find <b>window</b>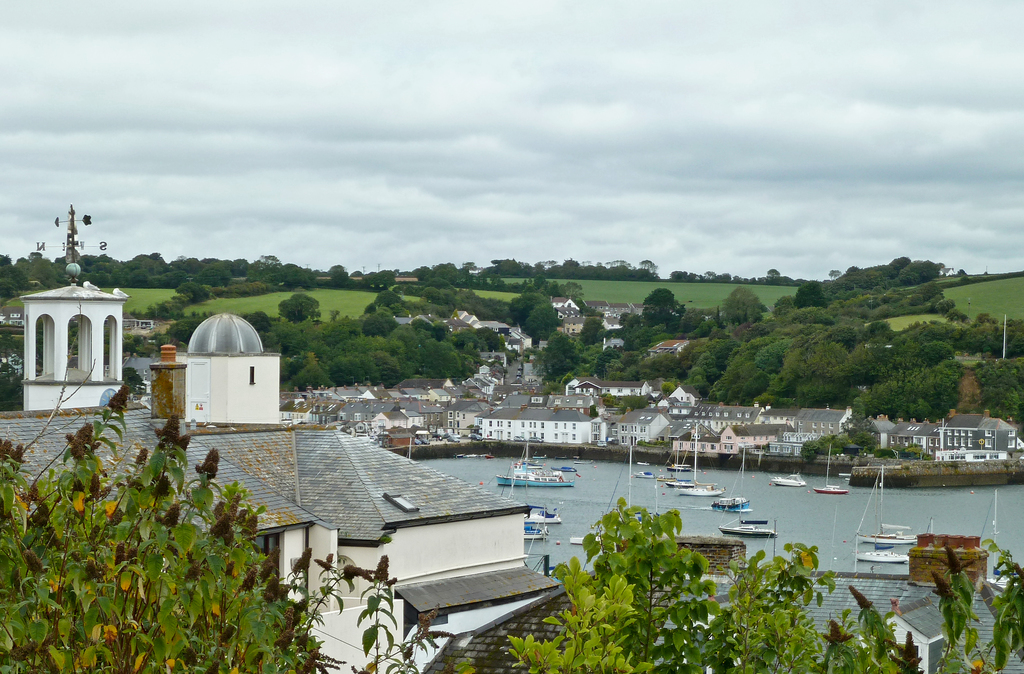
(x1=735, y1=422, x2=736, y2=424)
